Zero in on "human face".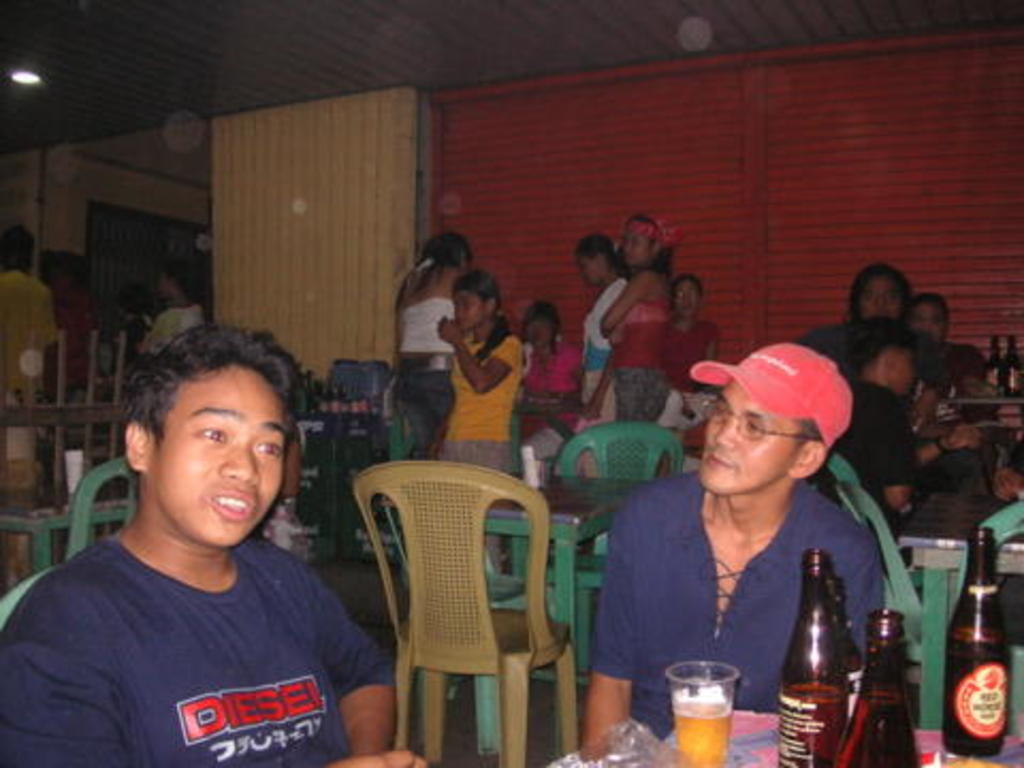
Zeroed in: (x1=454, y1=282, x2=480, y2=326).
